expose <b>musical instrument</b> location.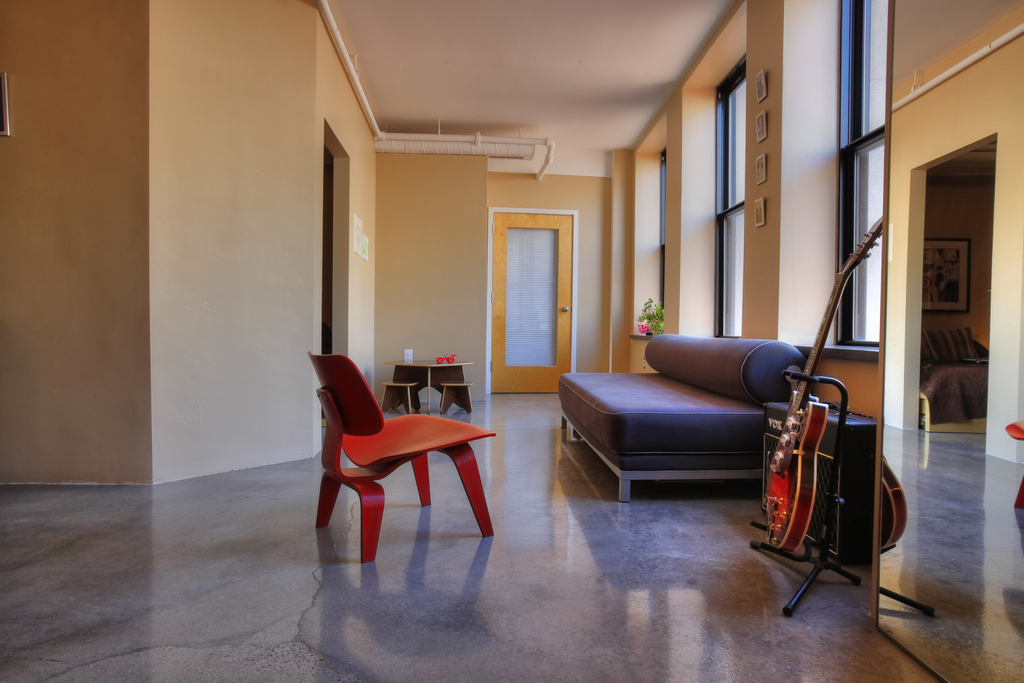
Exposed at BBox(754, 212, 888, 551).
